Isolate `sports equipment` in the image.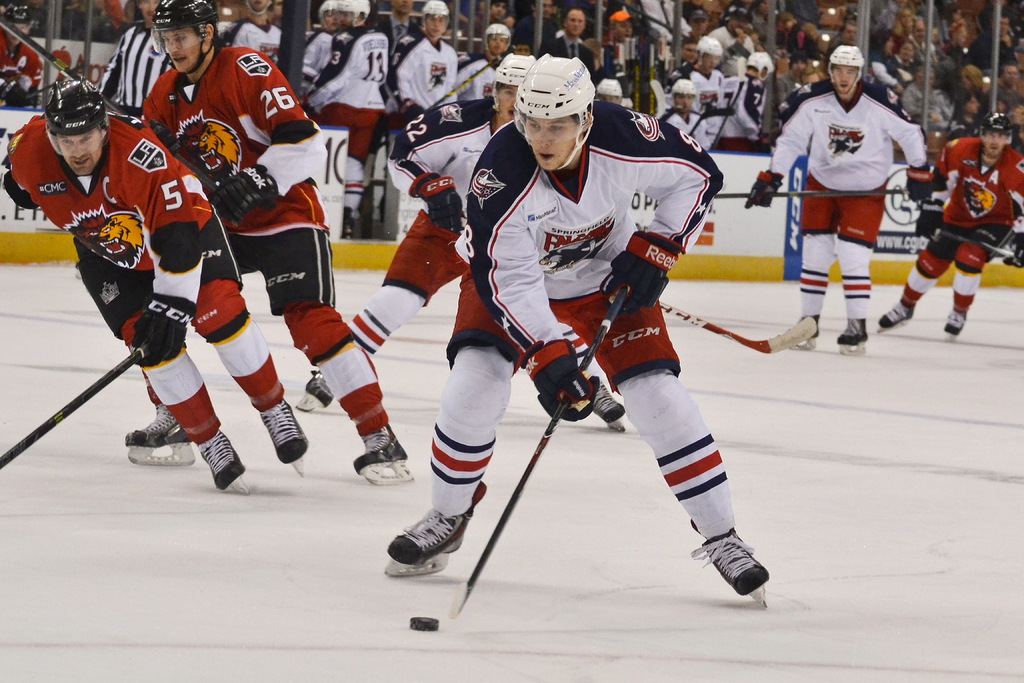
Isolated region: 689 529 773 614.
